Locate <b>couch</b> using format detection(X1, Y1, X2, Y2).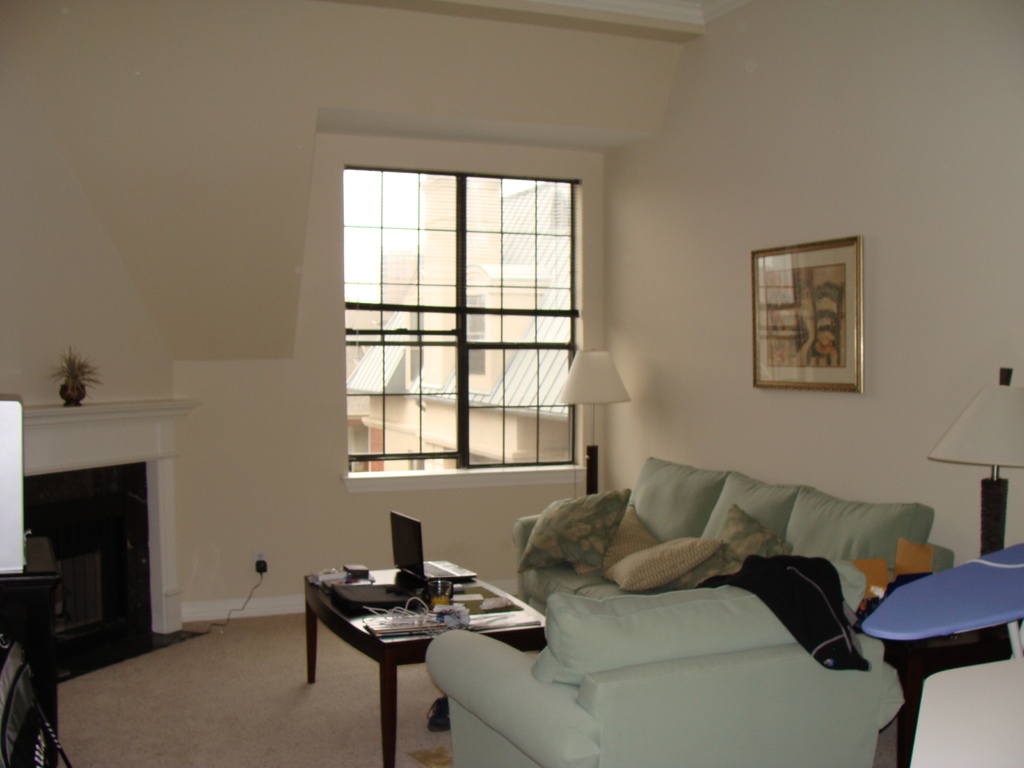
detection(399, 435, 967, 762).
